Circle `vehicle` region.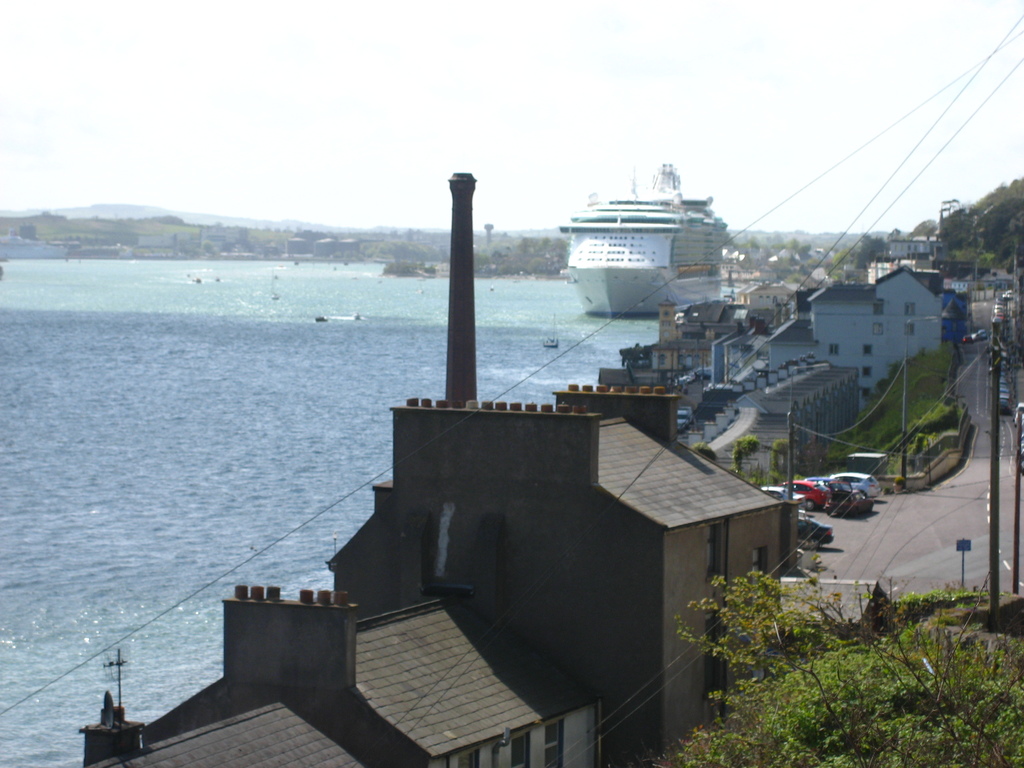
Region: <box>838,468,879,500</box>.
